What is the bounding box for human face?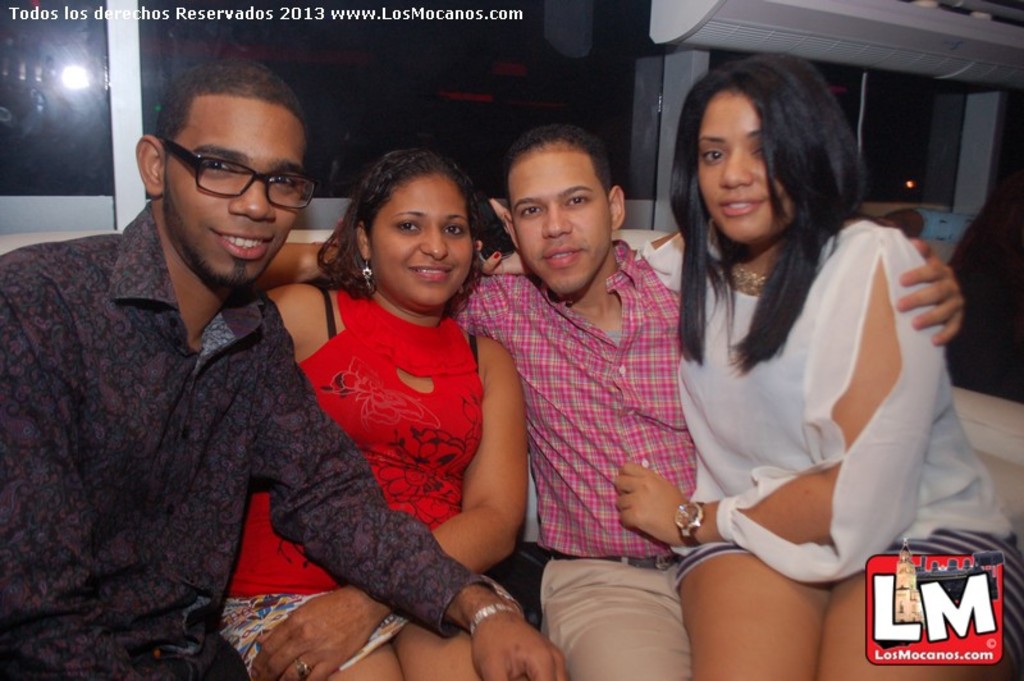
<box>160,97,307,289</box>.
